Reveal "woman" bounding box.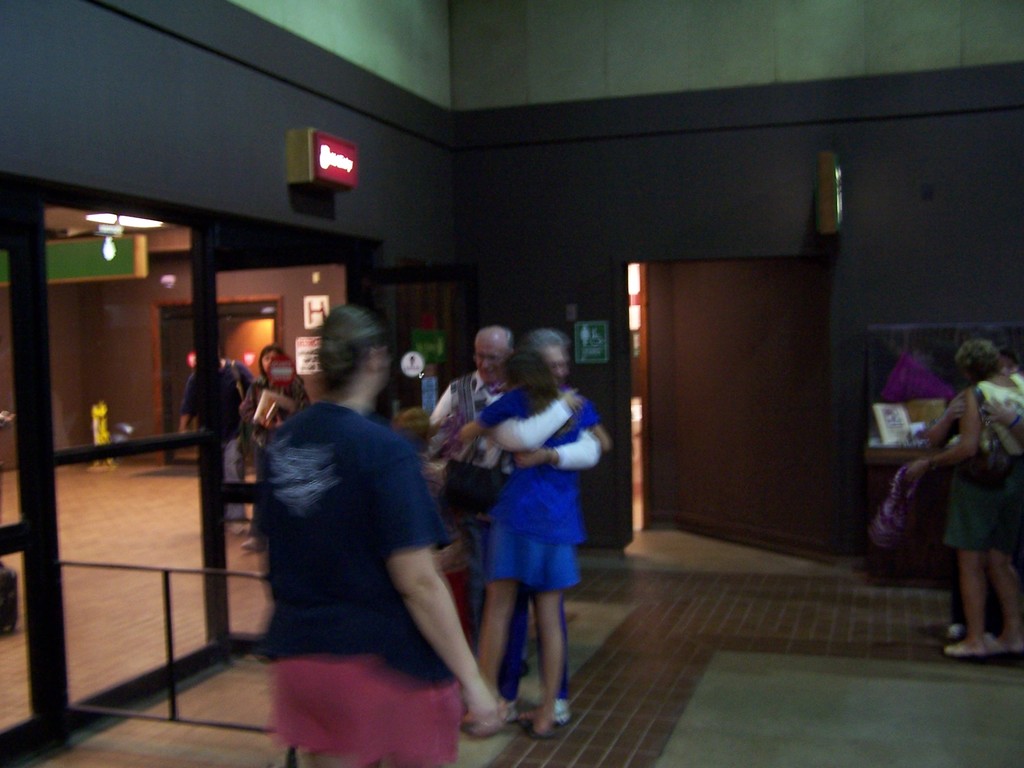
Revealed: l=236, t=295, r=505, b=767.
